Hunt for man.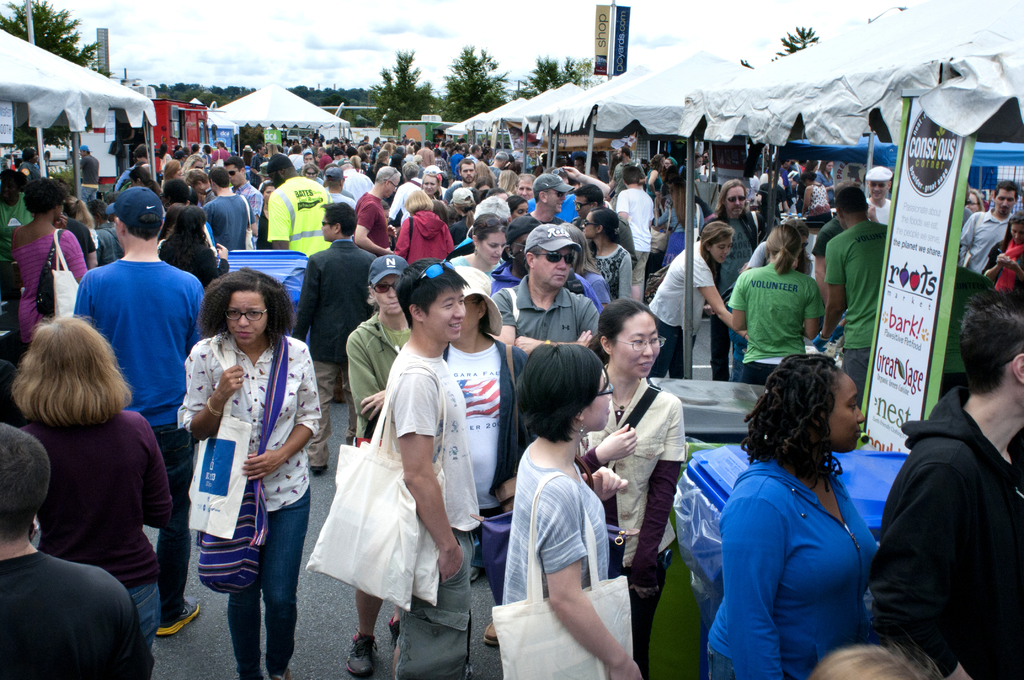
Hunted down at region(958, 180, 1022, 275).
